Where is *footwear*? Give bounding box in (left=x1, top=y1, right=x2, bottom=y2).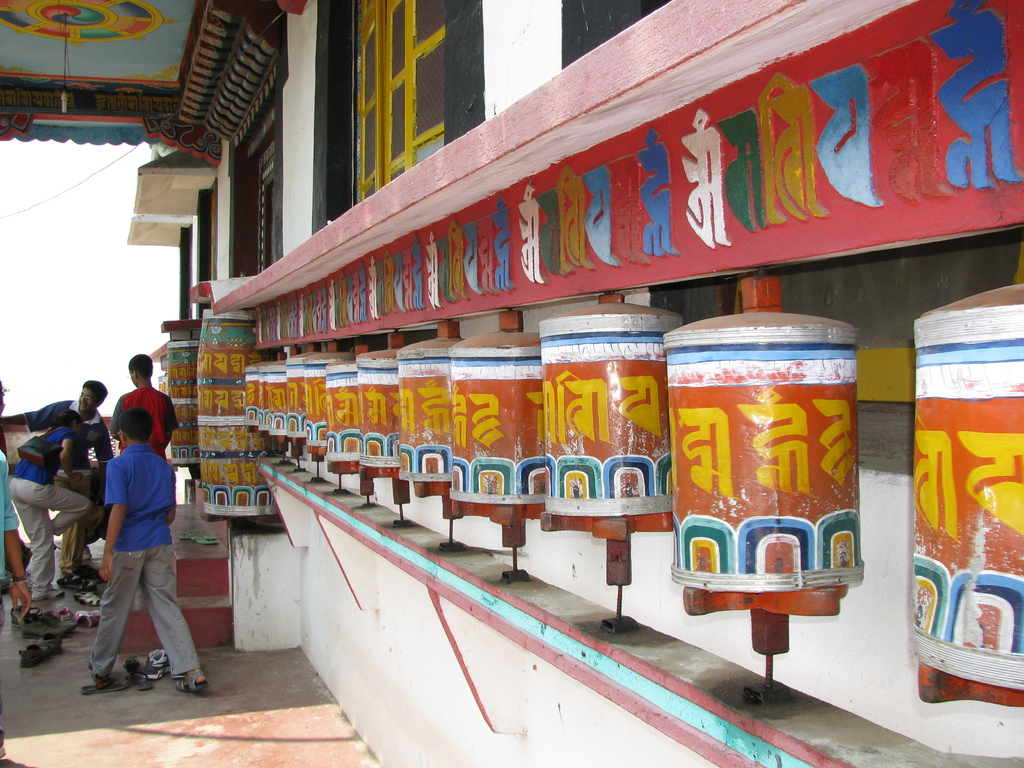
(left=27, top=616, right=51, bottom=636).
